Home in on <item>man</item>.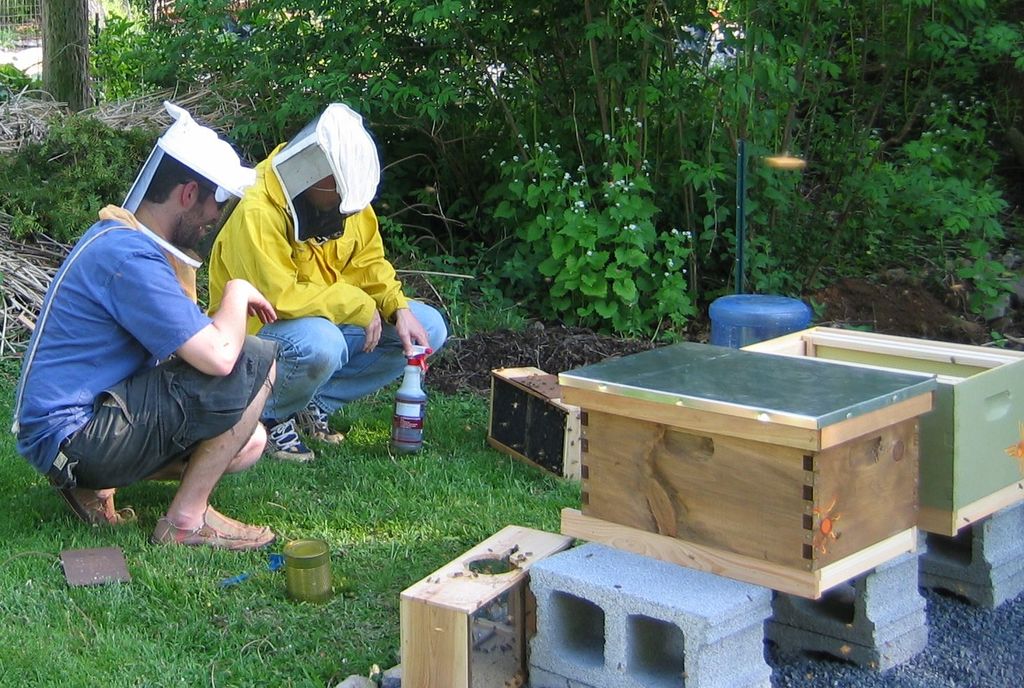
Homed in at Rect(34, 127, 283, 564).
